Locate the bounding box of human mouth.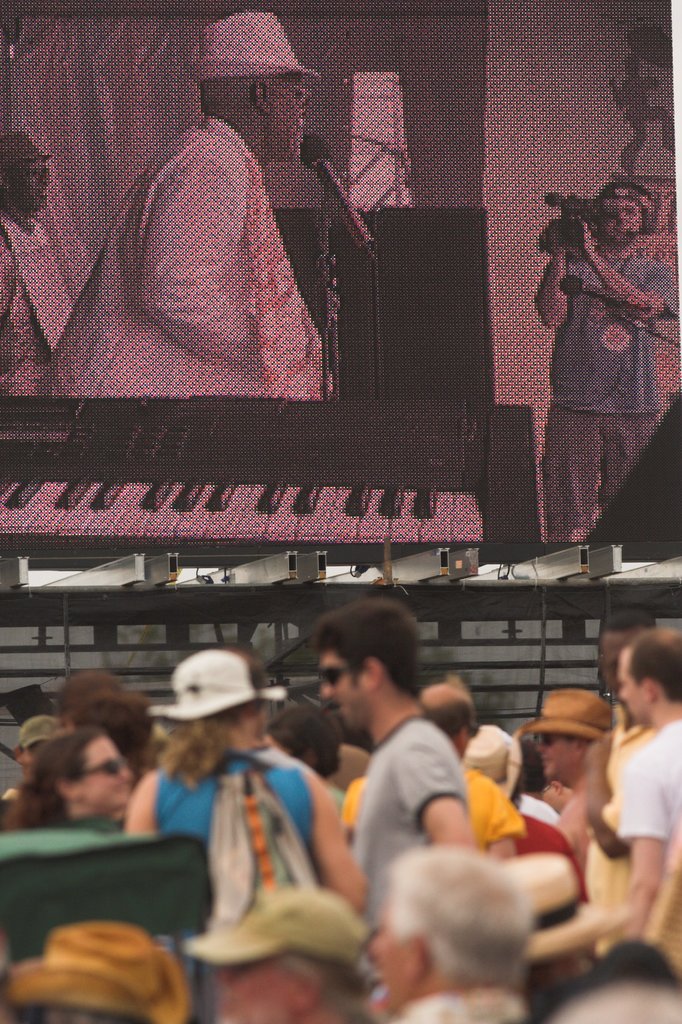
Bounding box: <region>327, 703, 346, 712</region>.
